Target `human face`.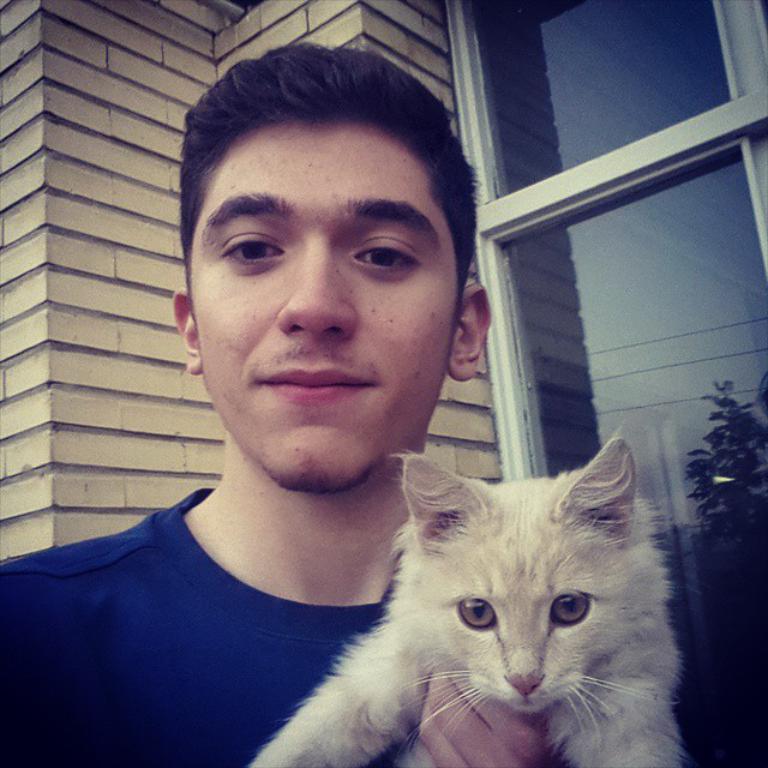
Target region: <bbox>193, 118, 463, 493</bbox>.
